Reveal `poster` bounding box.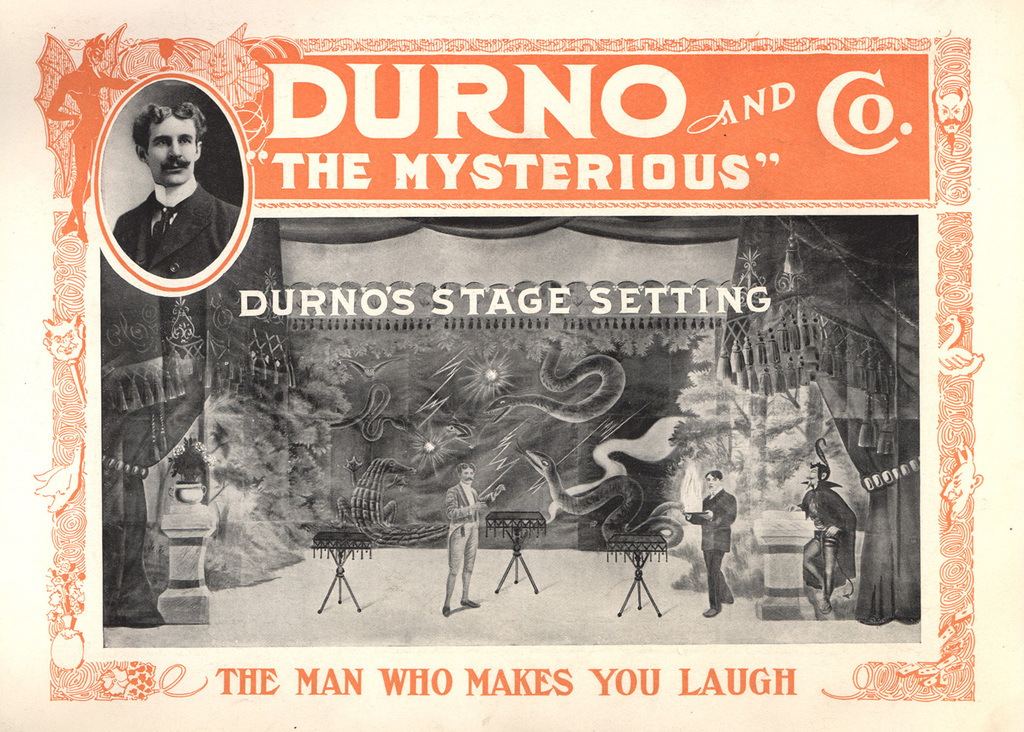
Revealed: <bbox>0, 0, 1022, 731</bbox>.
